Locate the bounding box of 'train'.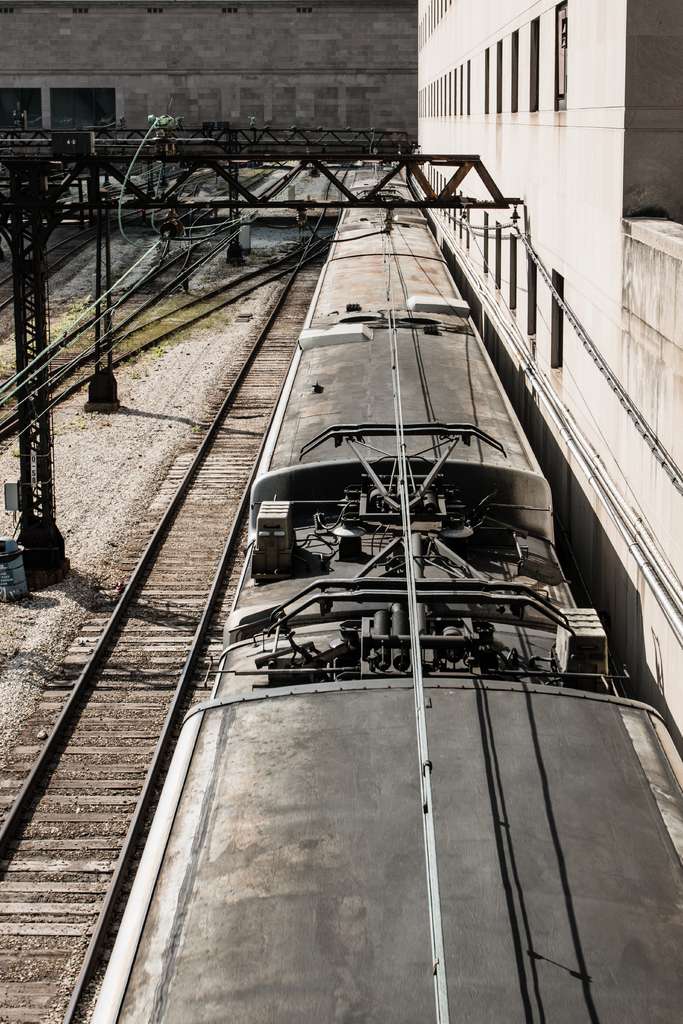
Bounding box: 92/179/682/1022.
